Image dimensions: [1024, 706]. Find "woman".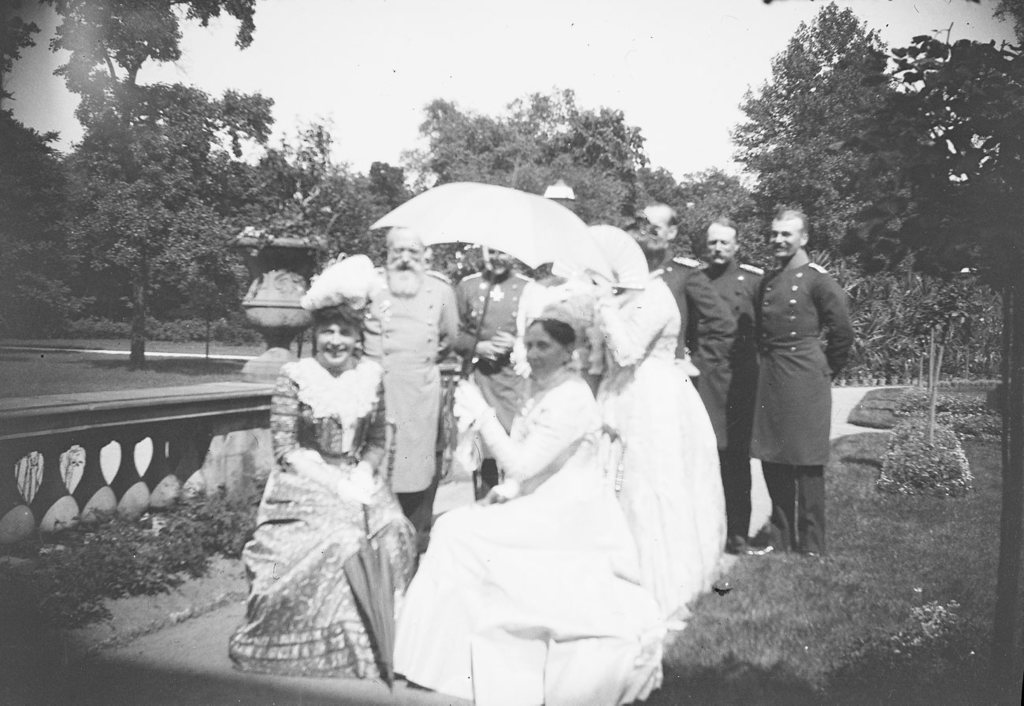
(x1=228, y1=275, x2=422, y2=684).
